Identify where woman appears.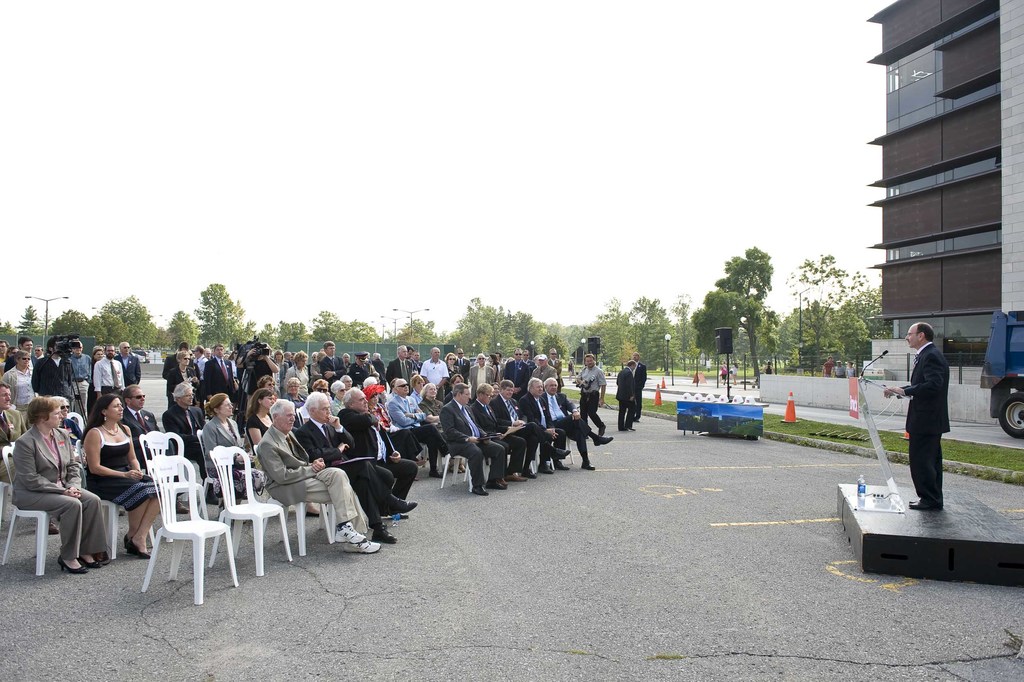
Appears at Rect(269, 345, 291, 383).
